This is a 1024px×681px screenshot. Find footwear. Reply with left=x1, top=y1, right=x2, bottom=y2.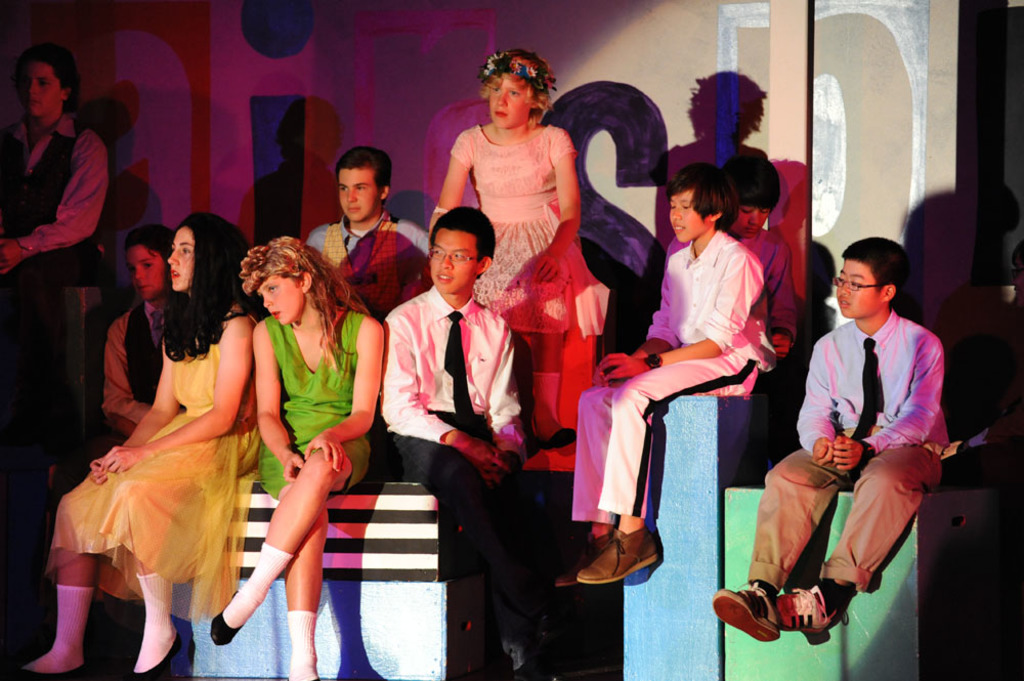
left=205, top=582, right=259, bottom=643.
